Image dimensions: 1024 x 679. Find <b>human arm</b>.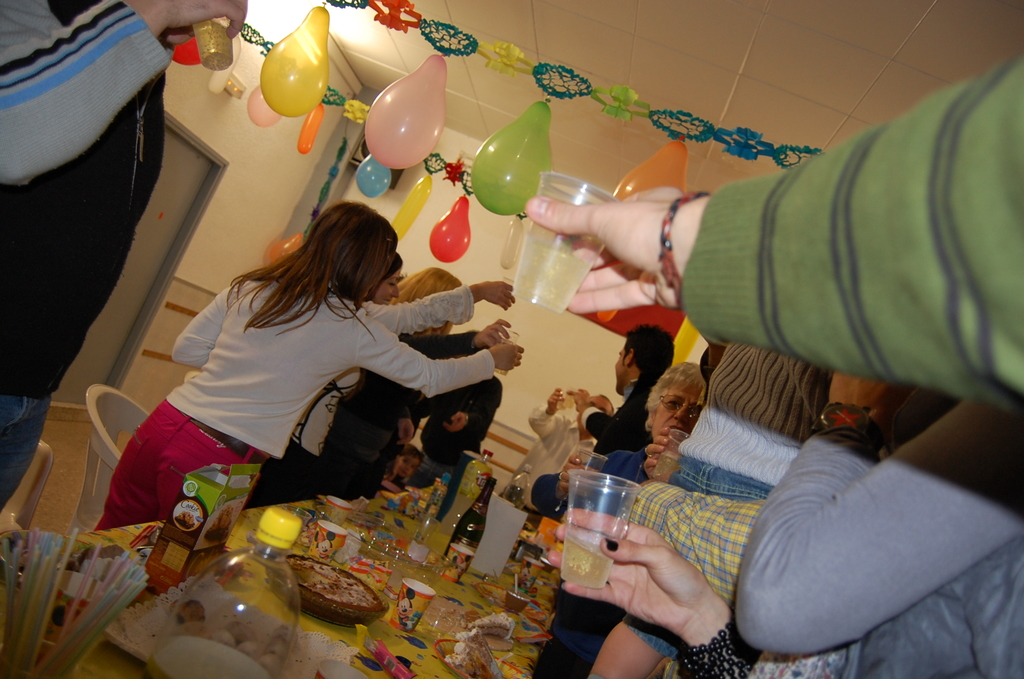
left=556, top=503, right=846, bottom=678.
